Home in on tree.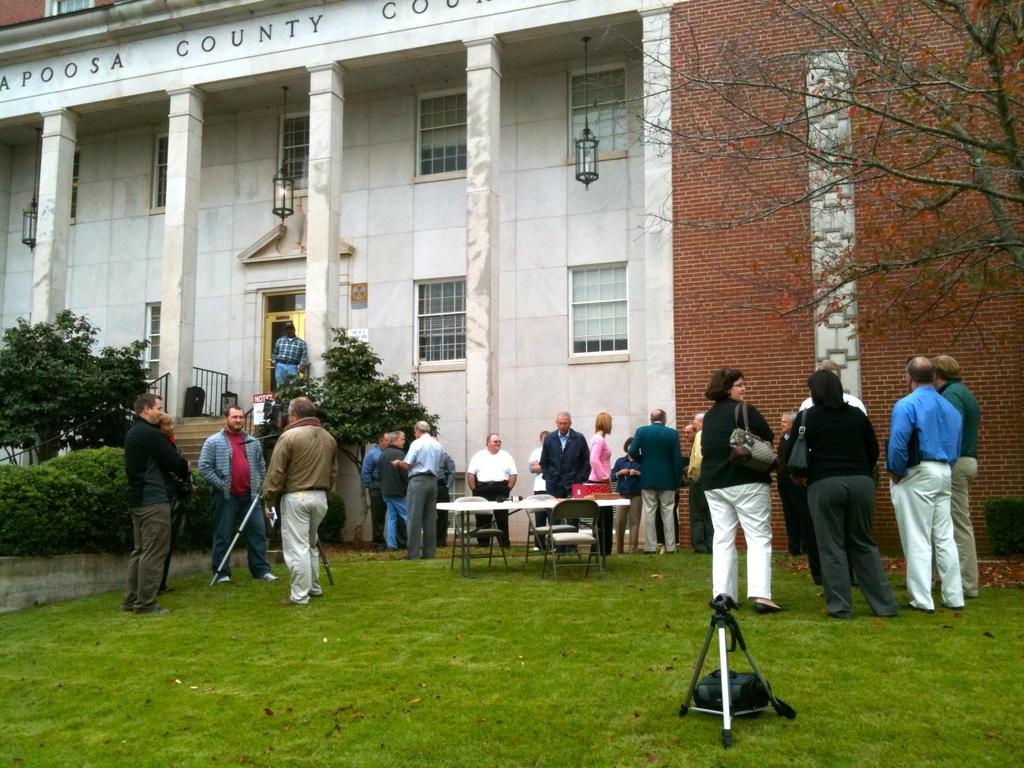
Homed in at (x1=0, y1=303, x2=164, y2=463).
